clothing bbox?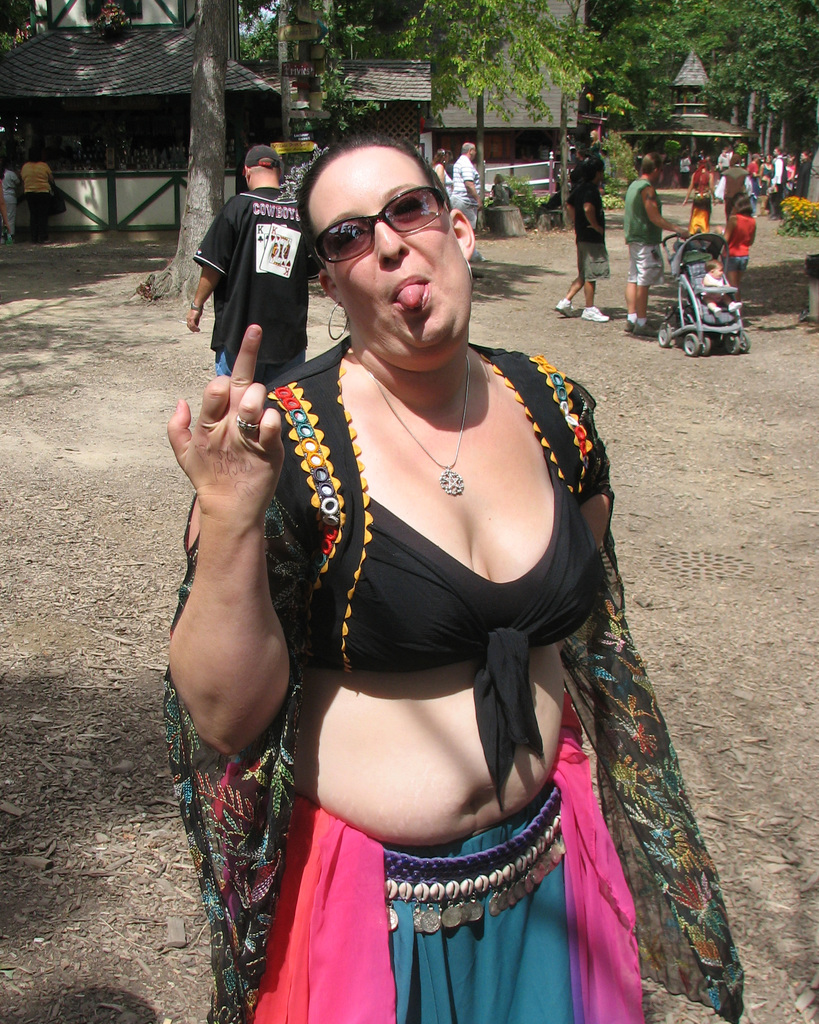
(1, 166, 6, 180)
